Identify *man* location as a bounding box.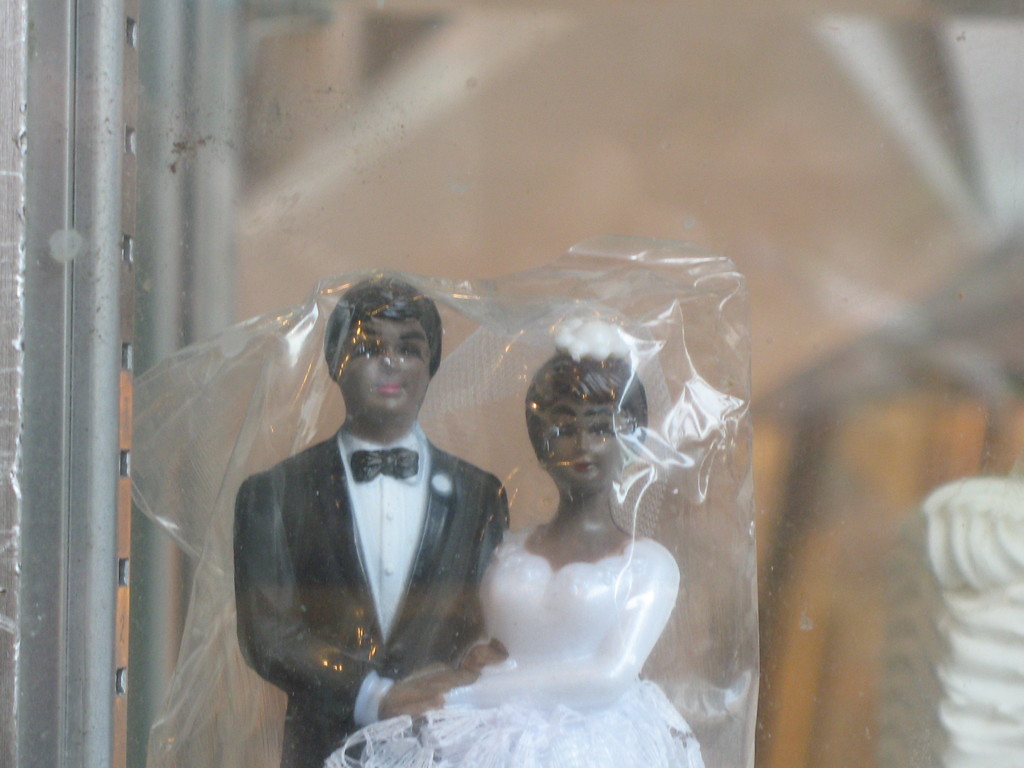
left=182, top=287, right=531, bottom=756.
